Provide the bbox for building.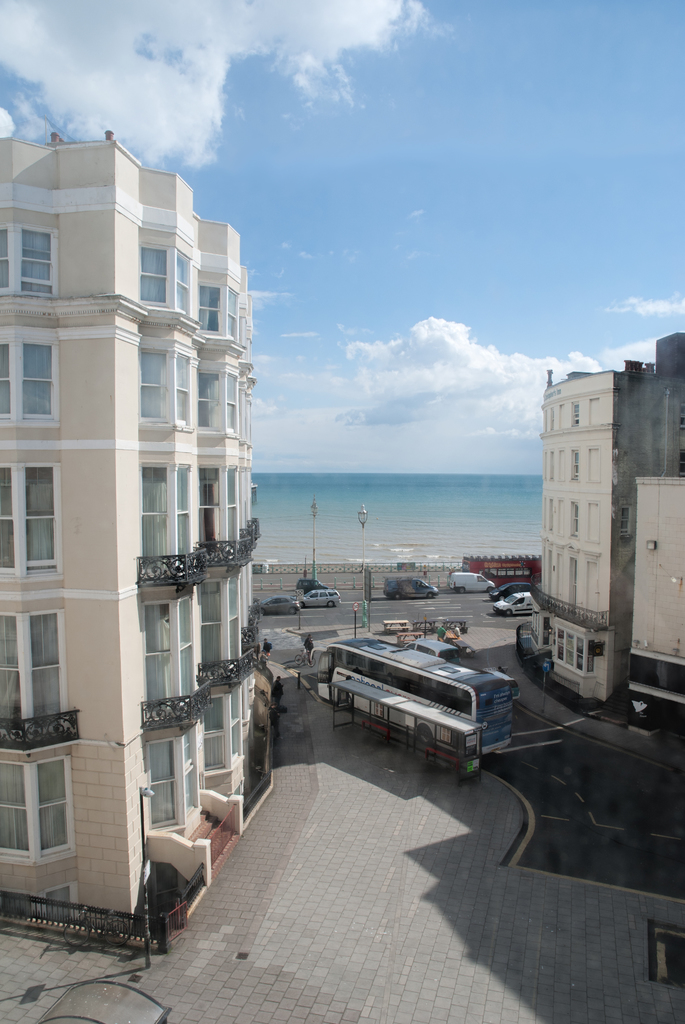
region(0, 120, 269, 932).
